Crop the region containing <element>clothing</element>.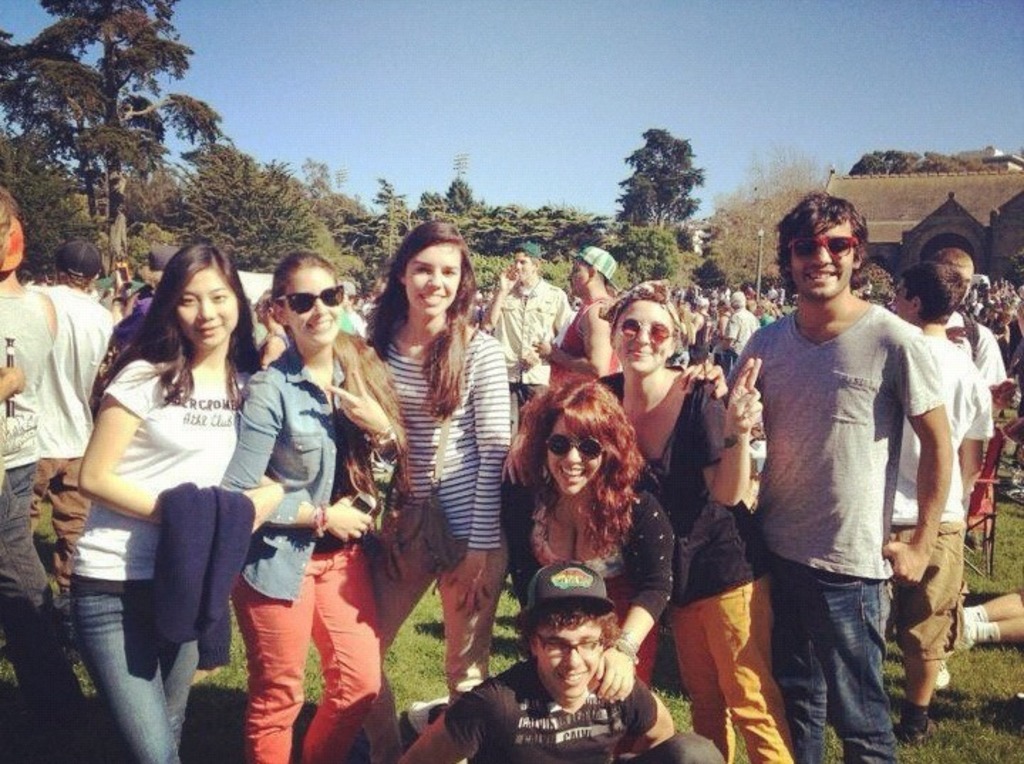
Crop region: <region>210, 343, 374, 763</region>.
